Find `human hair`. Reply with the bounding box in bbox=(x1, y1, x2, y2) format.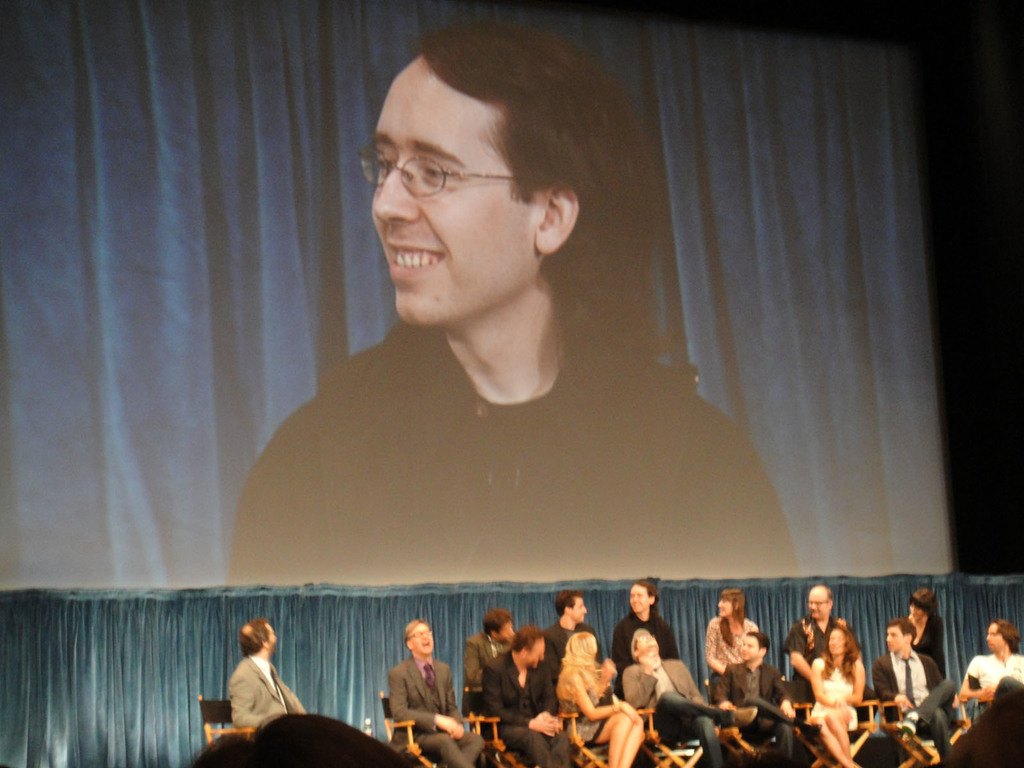
bbox=(820, 621, 861, 686).
